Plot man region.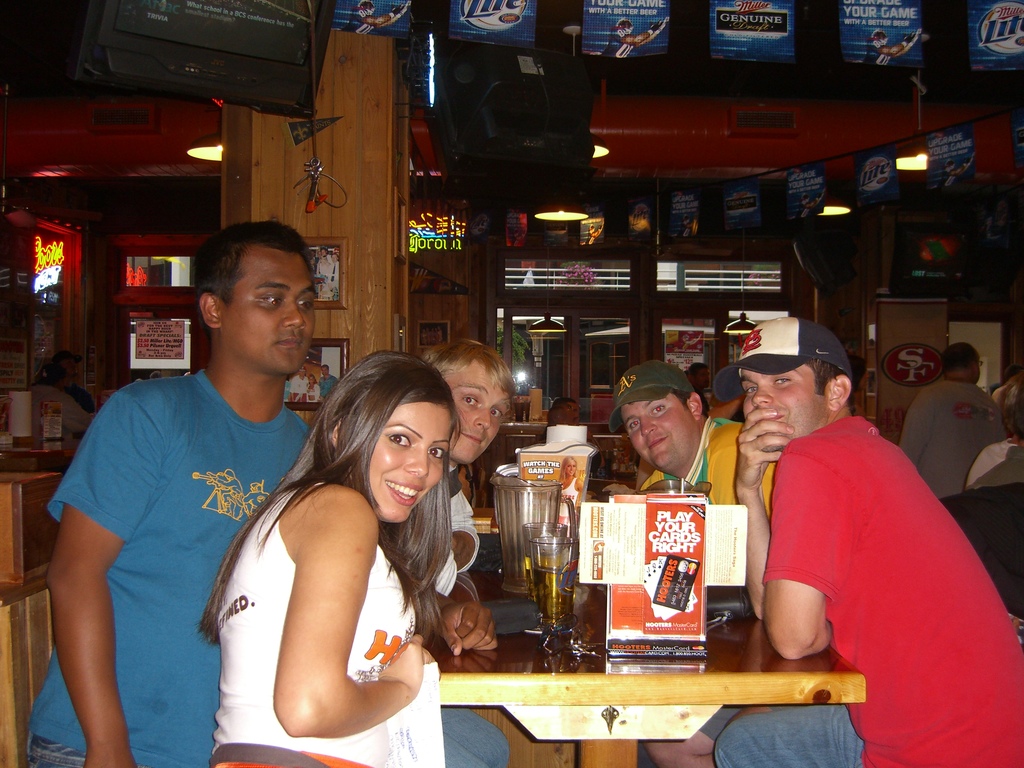
Plotted at [602, 359, 776, 518].
